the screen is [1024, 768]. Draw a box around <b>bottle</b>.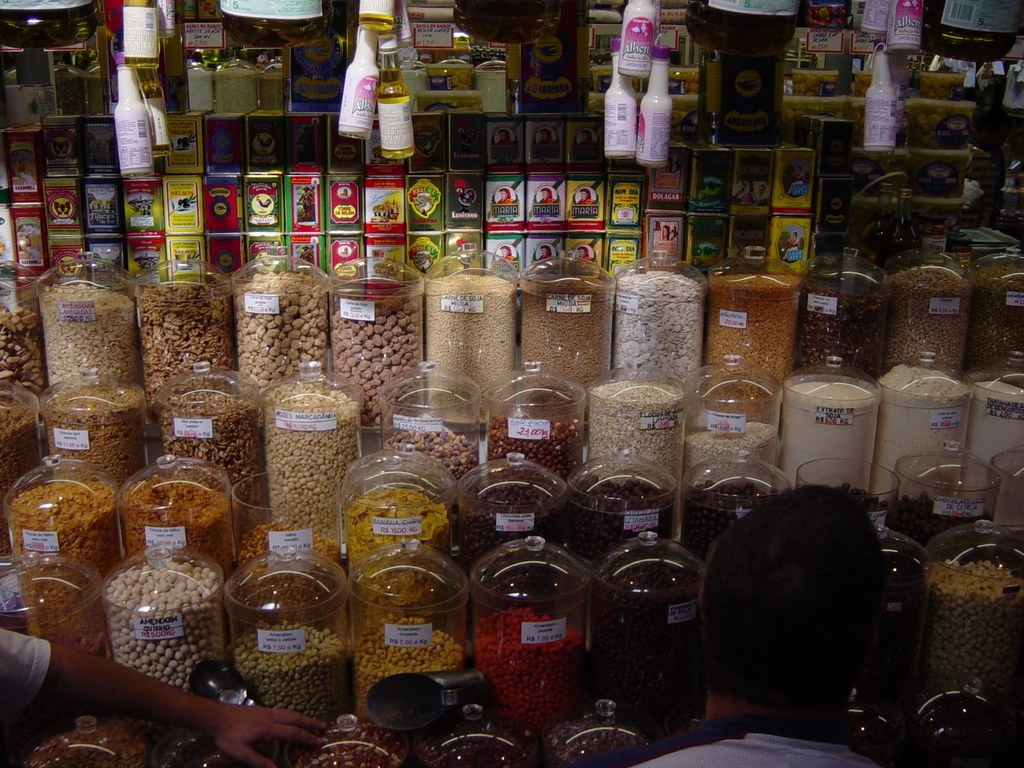
x1=392 y1=1 x2=413 y2=45.
